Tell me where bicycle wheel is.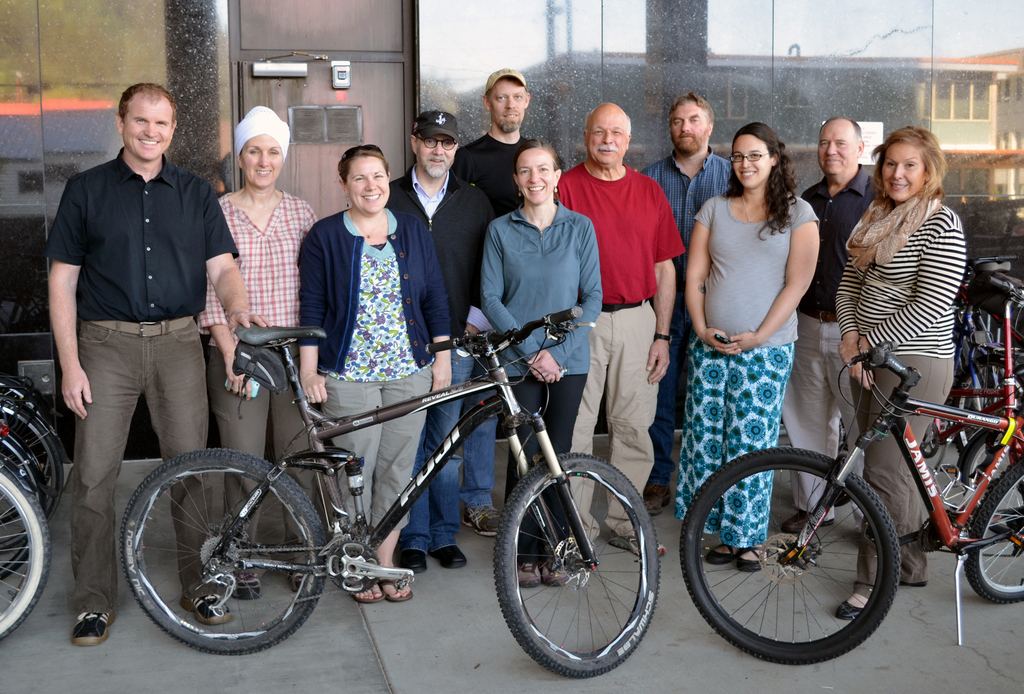
bicycle wheel is at Rect(0, 392, 59, 552).
